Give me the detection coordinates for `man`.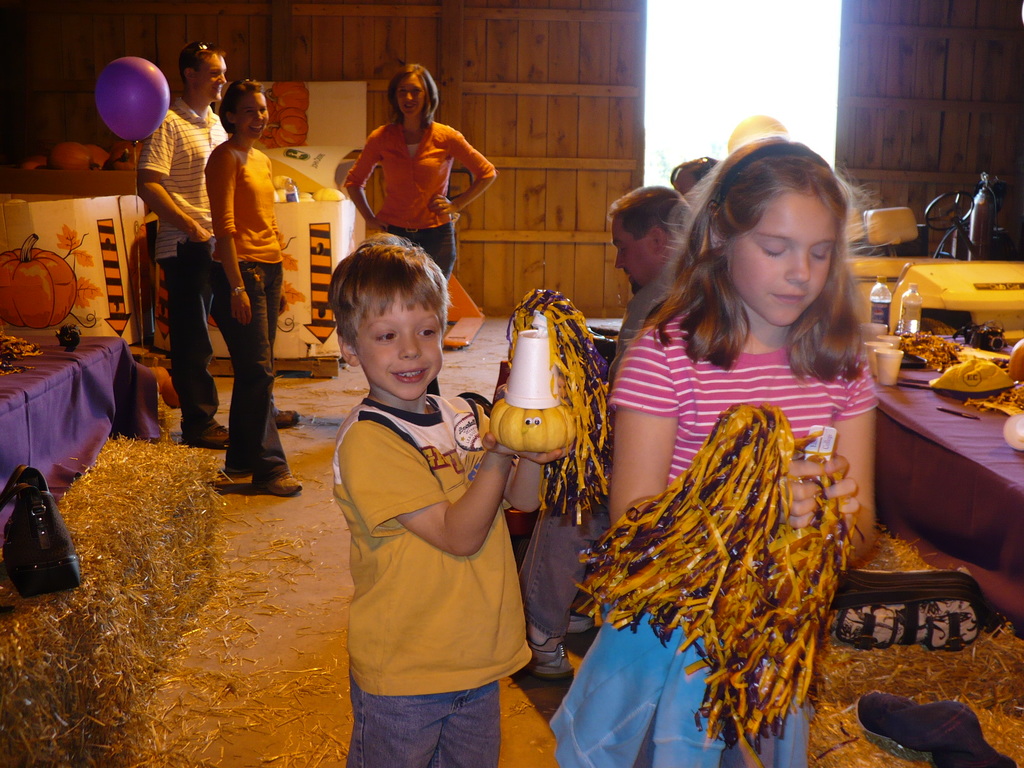
BBox(136, 36, 301, 445).
